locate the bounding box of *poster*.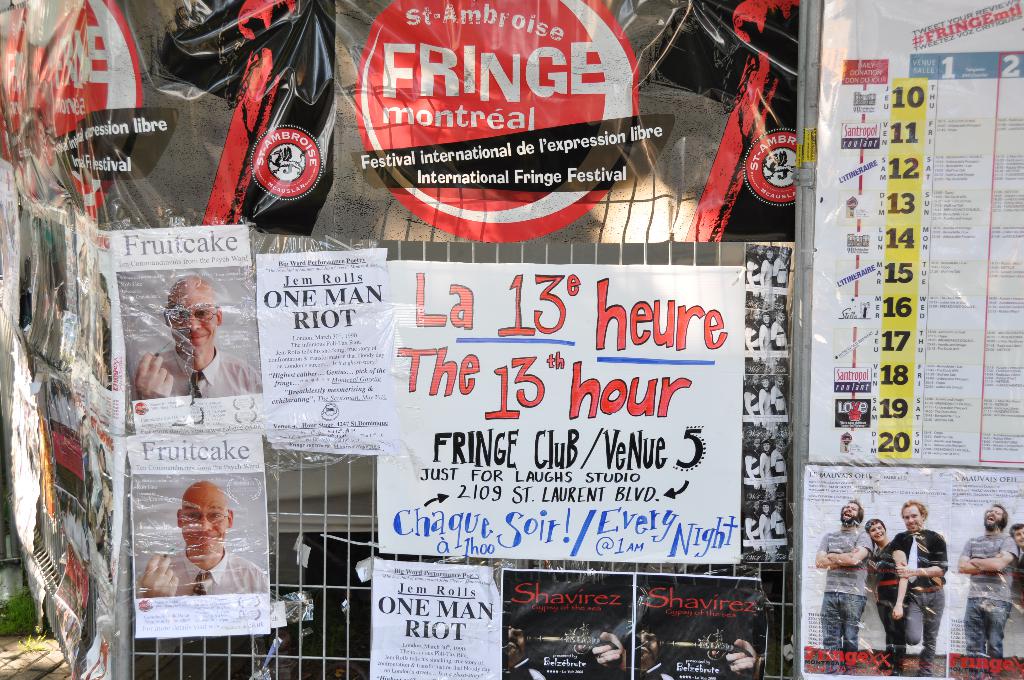
Bounding box: rect(106, 220, 265, 437).
